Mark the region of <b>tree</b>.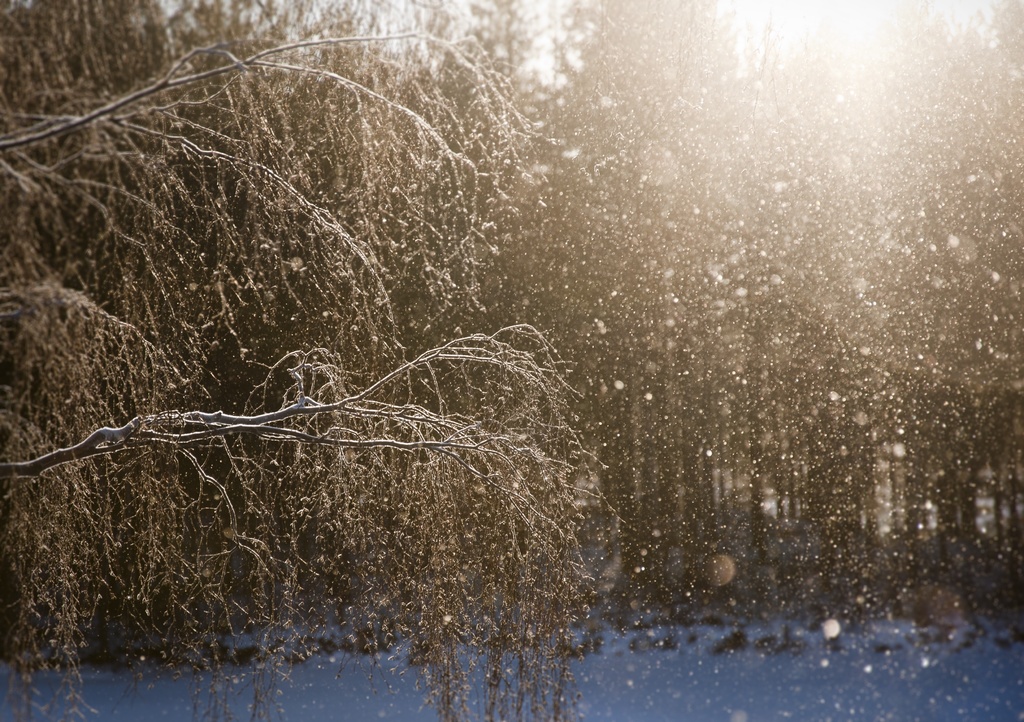
Region: select_region(0, 0, 699, 721).
